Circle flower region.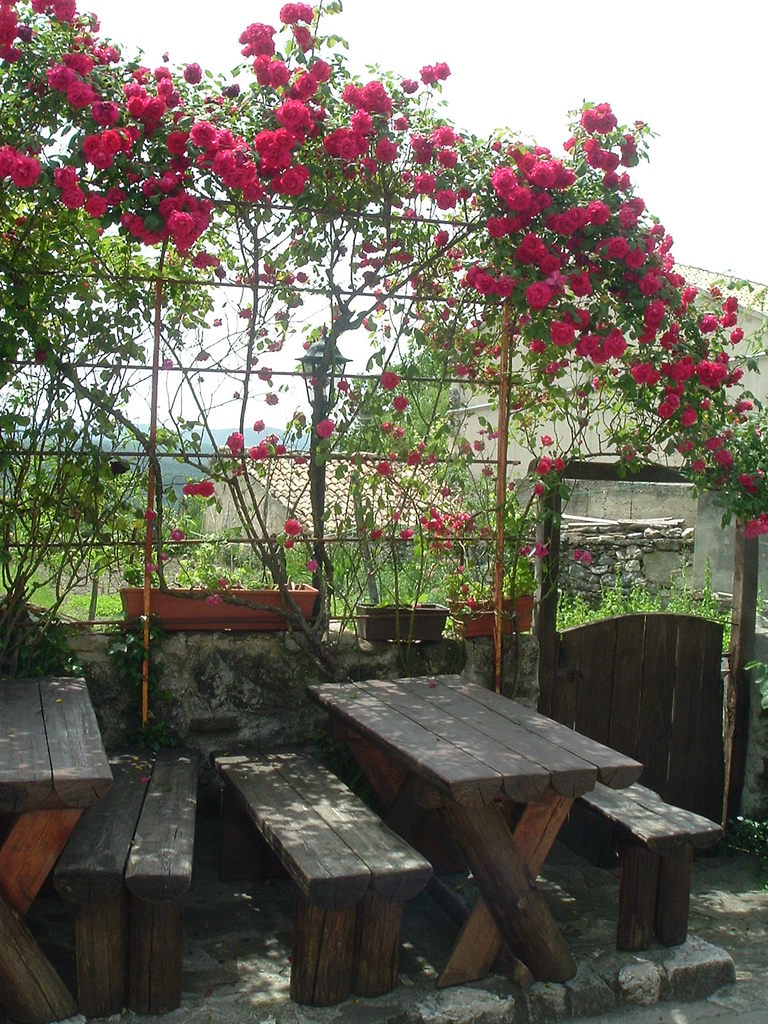
Region: pyautogui.locateOnScreen(436, 192, 461, 209).
